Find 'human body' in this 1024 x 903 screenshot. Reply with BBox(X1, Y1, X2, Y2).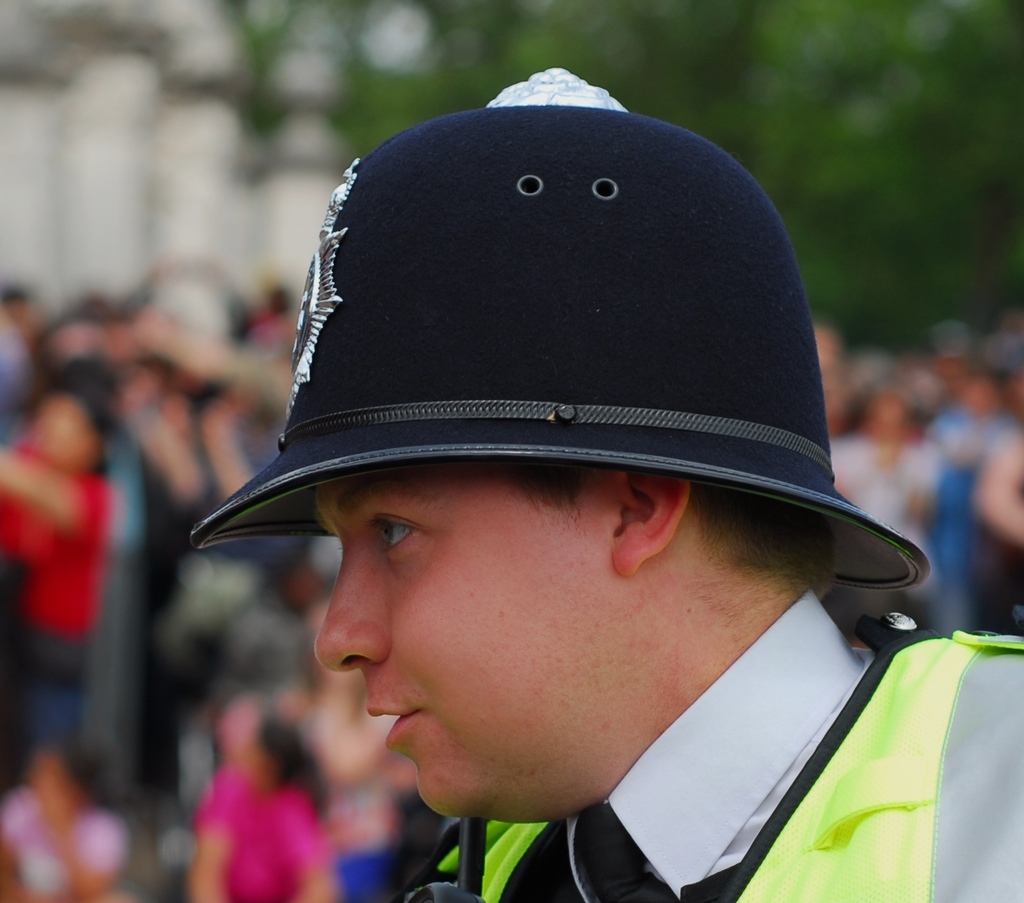
BBox(139, 132, 974, 894).
